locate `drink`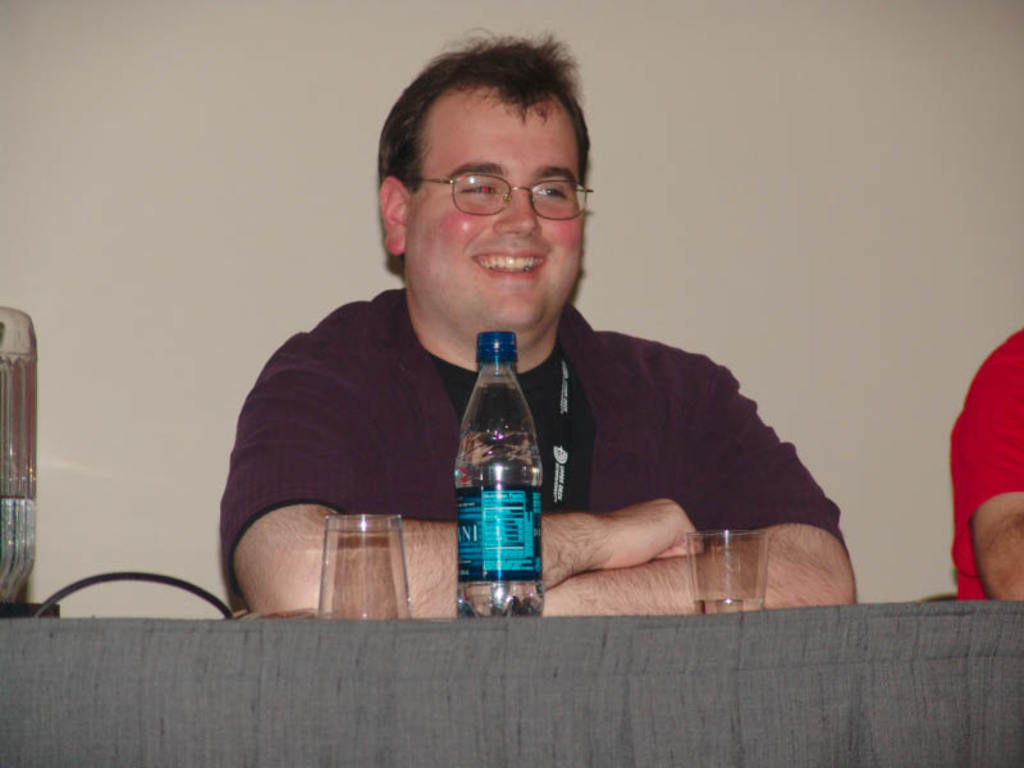
bbox=(0, 494, 37, 603)
